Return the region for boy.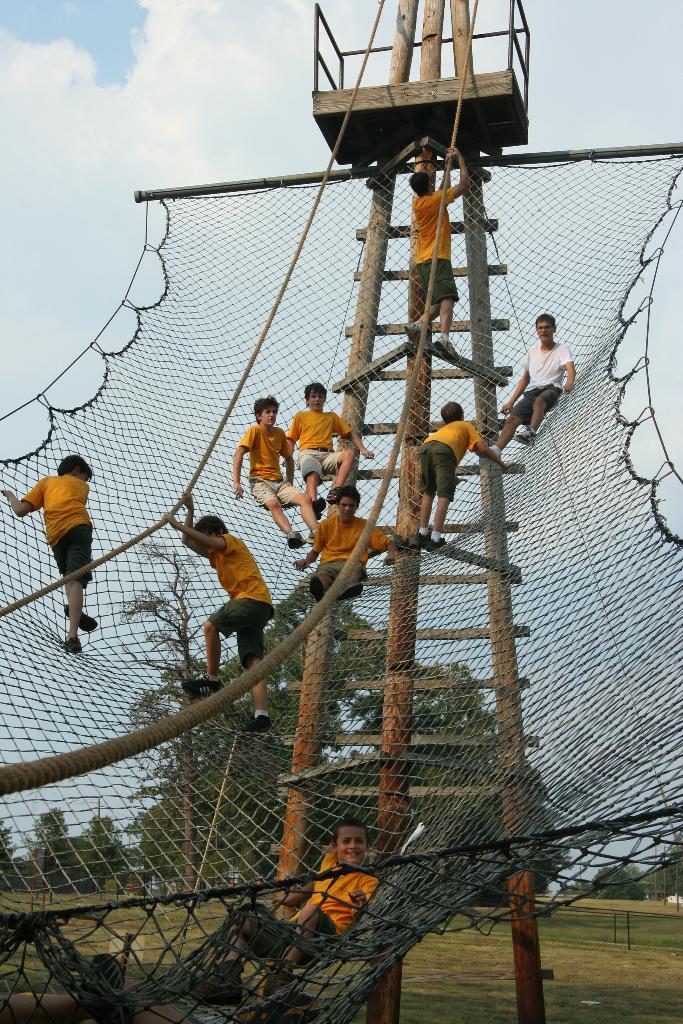
crop(481, 315, 576, 459).
